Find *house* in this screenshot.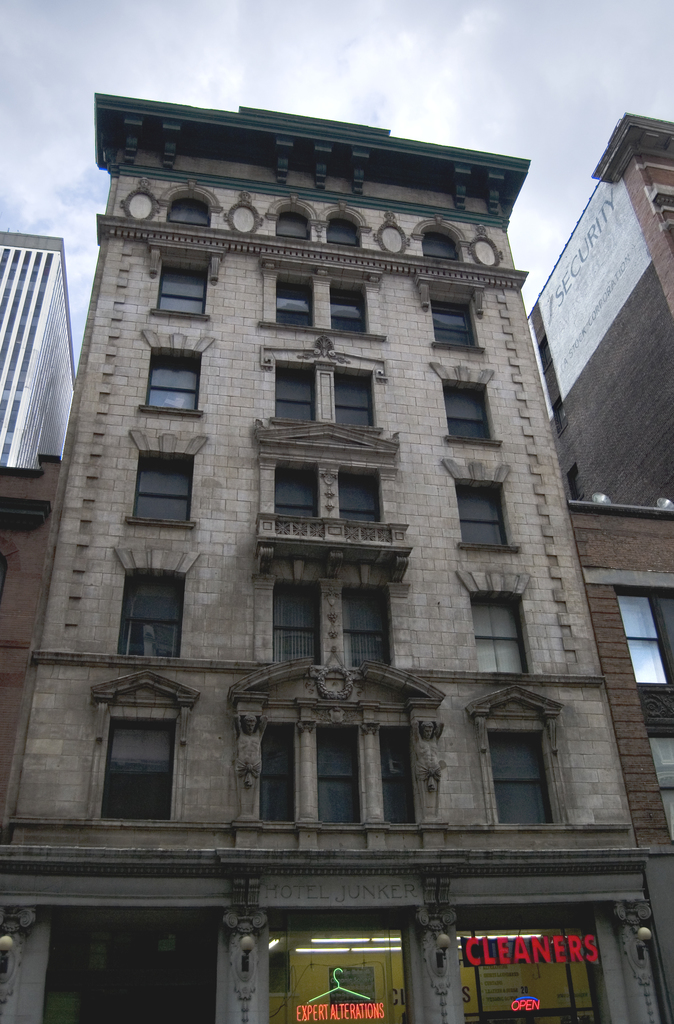
The bounding box for *house* is {"x1": 0, "y1": 63, "x2": 664, "y2": 1023}.
